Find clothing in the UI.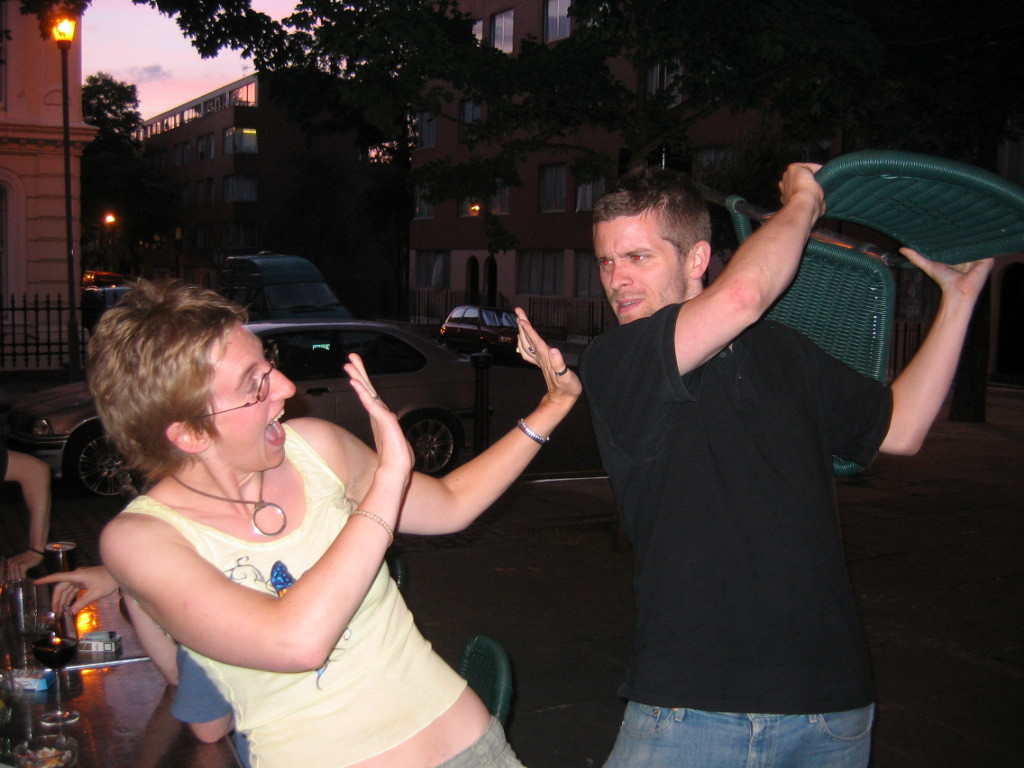
UI element at region(114, 419, 530, 767).
